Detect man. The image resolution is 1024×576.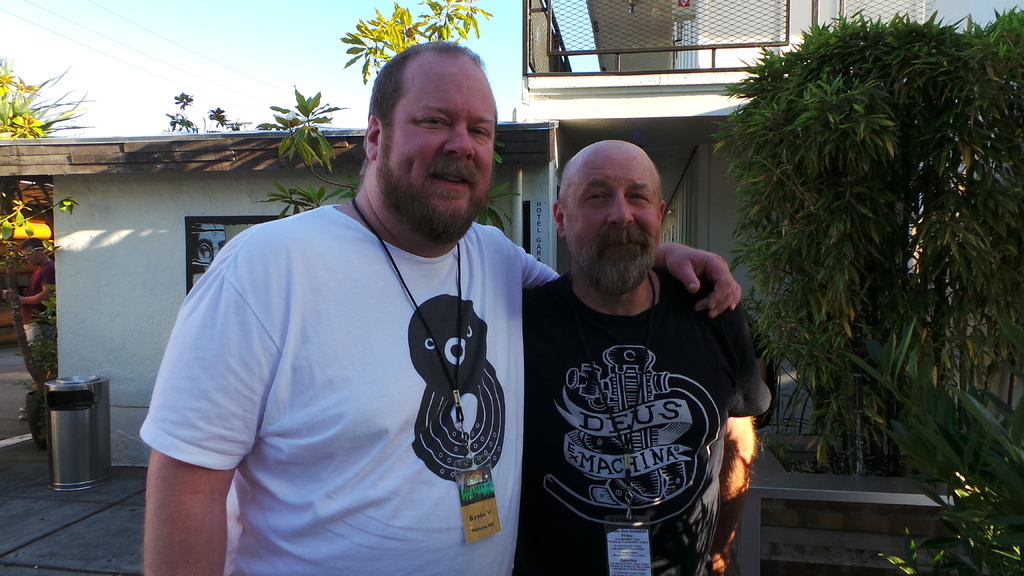
locate(507, 134, 776, 575).
